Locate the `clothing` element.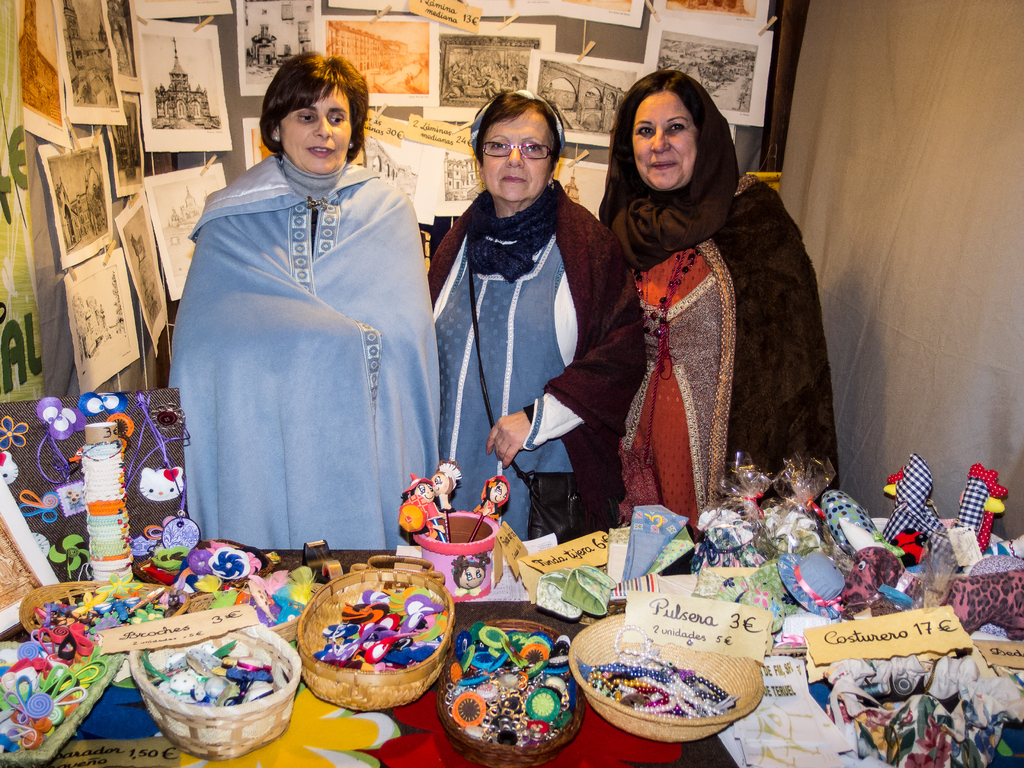
Element bbox: region(166, 163, 439, 547).
